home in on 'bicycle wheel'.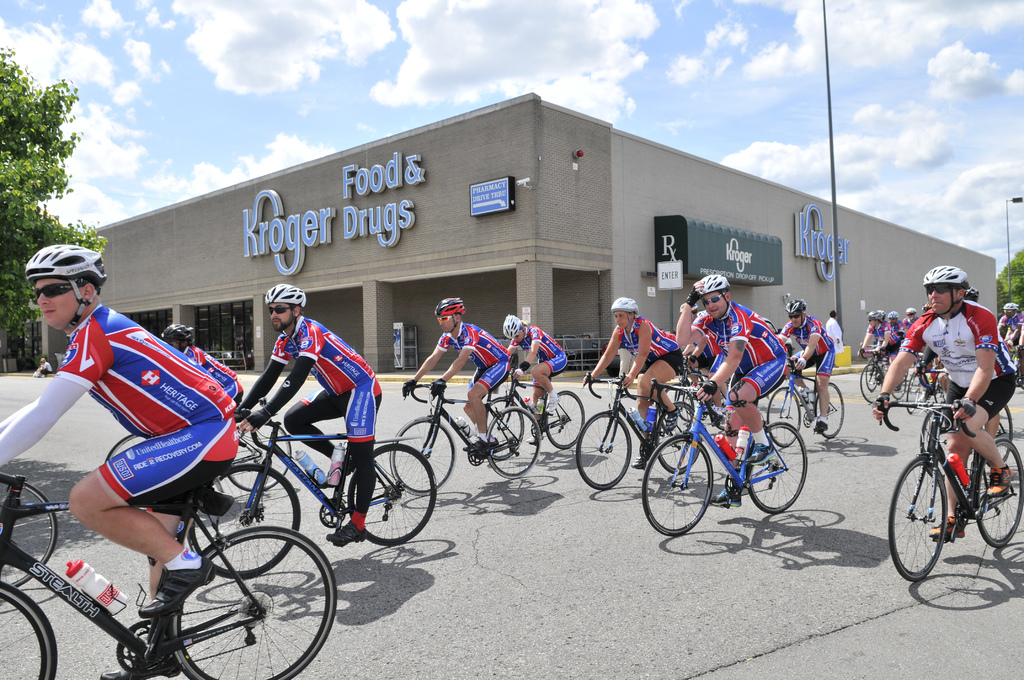
Homed in at {"left": 575, "top": 407, "right": 634, "bottom": 487}.
